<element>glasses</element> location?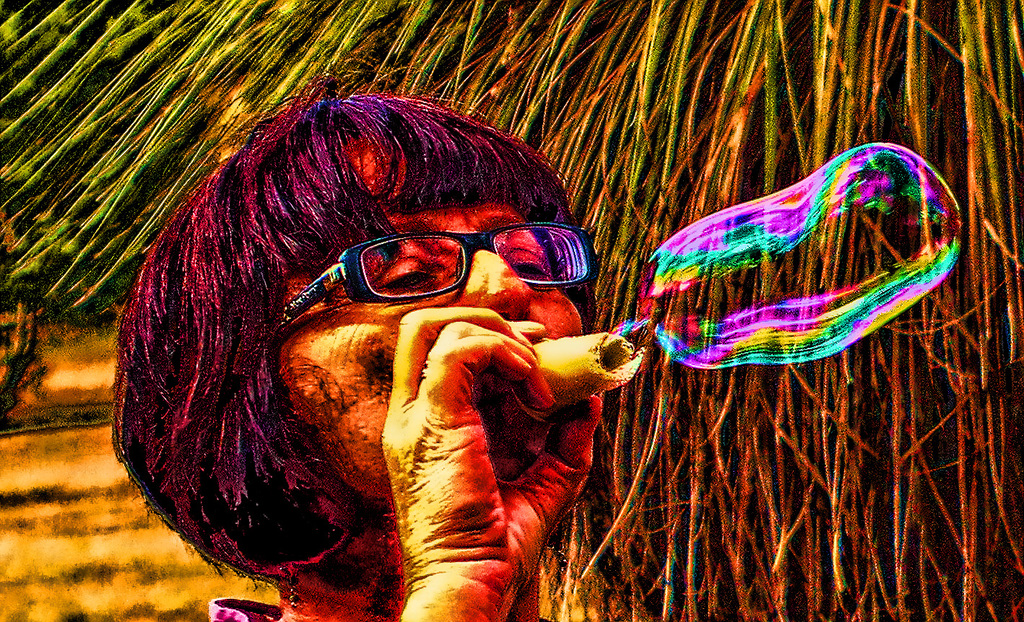
pyautogui.locateOnScreen(281, 217, 596, 321)
